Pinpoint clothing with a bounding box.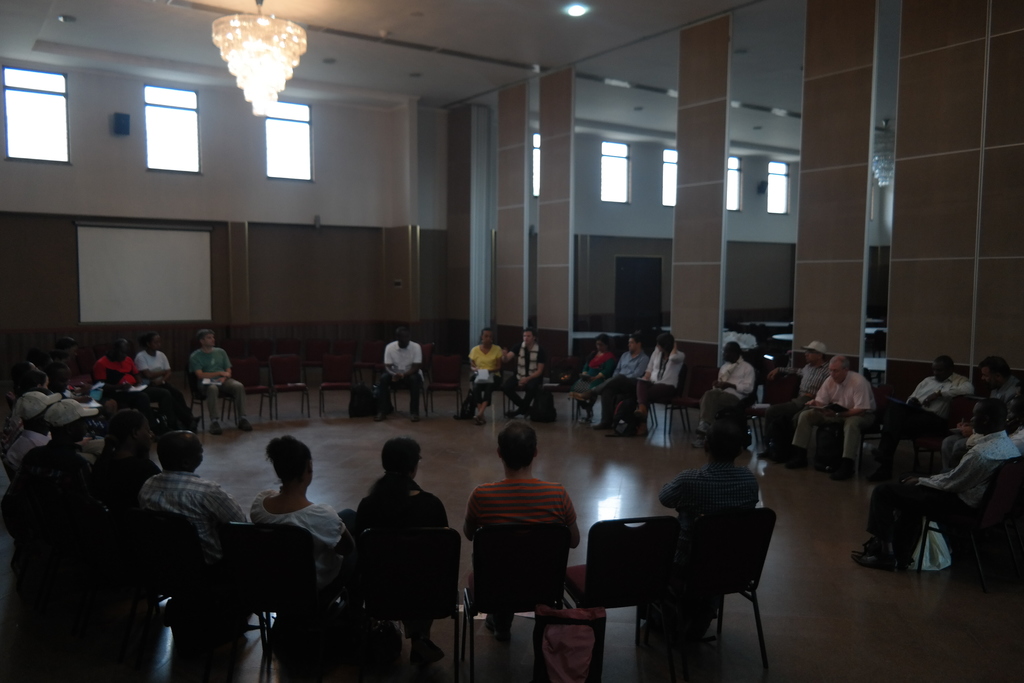
(137, 466, 243, 537).
